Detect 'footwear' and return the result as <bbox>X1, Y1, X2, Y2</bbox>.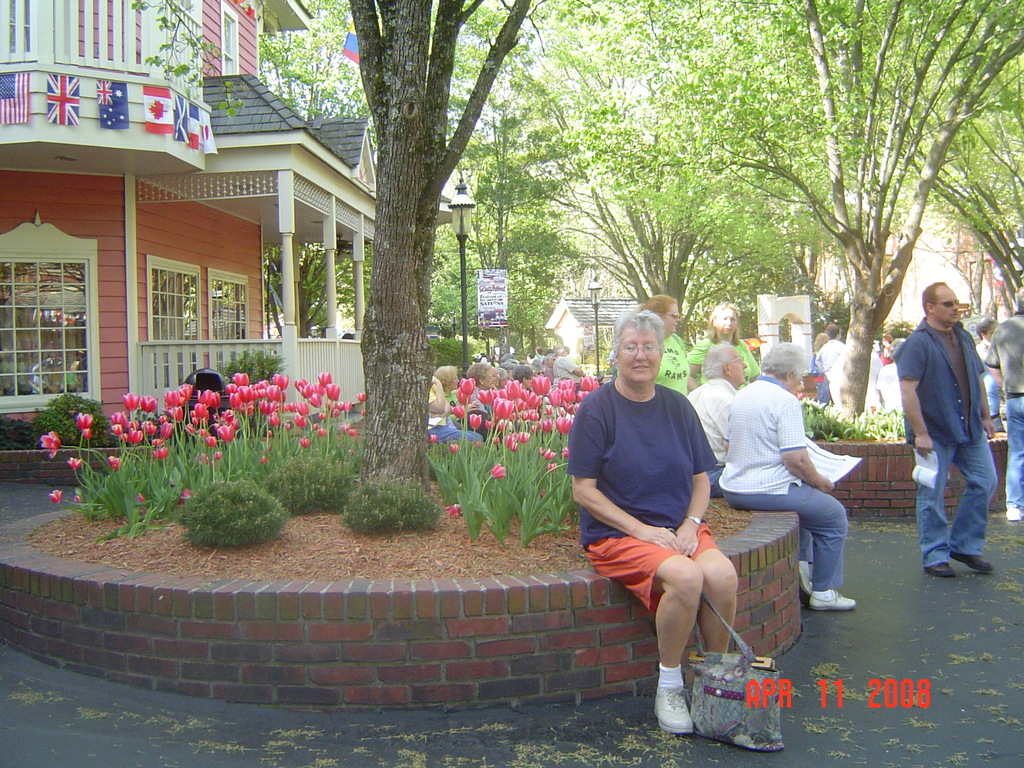
<bbox>812, 584, 858, 611</bbox>.
